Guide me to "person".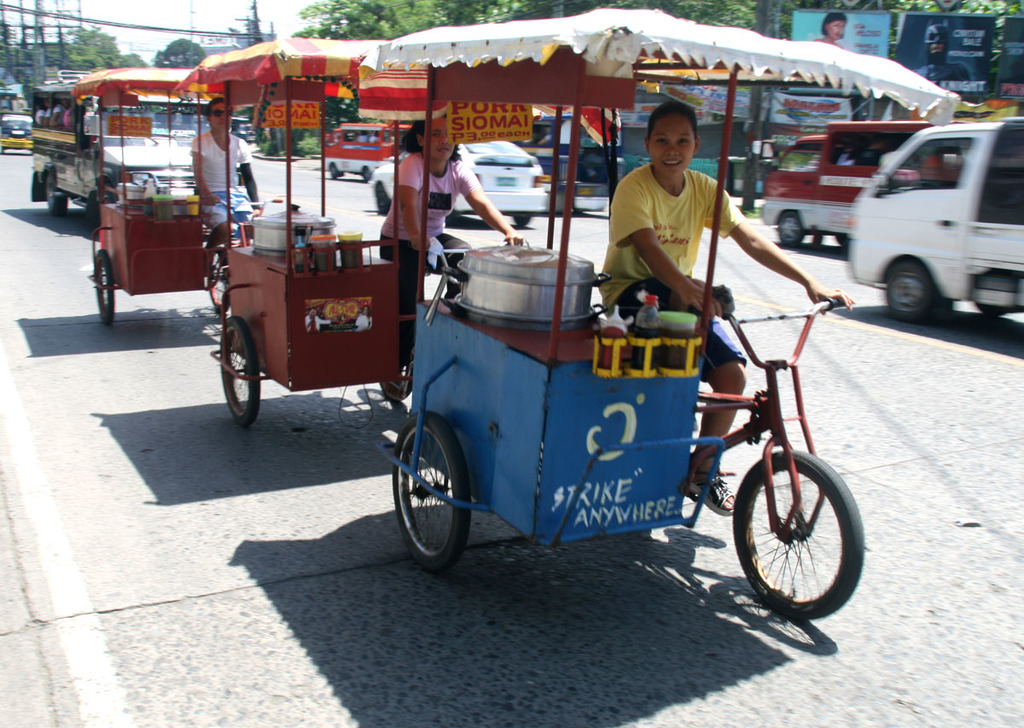
Guidance: region(373, 114, 524, 402).
